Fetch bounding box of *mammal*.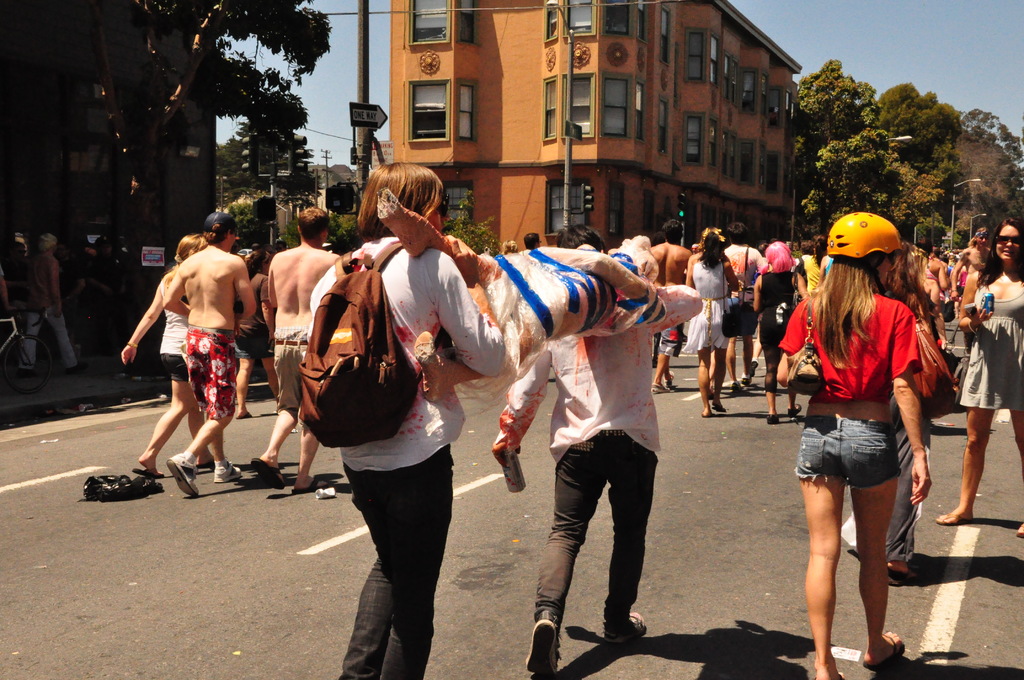
Bbox: bbox(275, 238, 289, 252).
